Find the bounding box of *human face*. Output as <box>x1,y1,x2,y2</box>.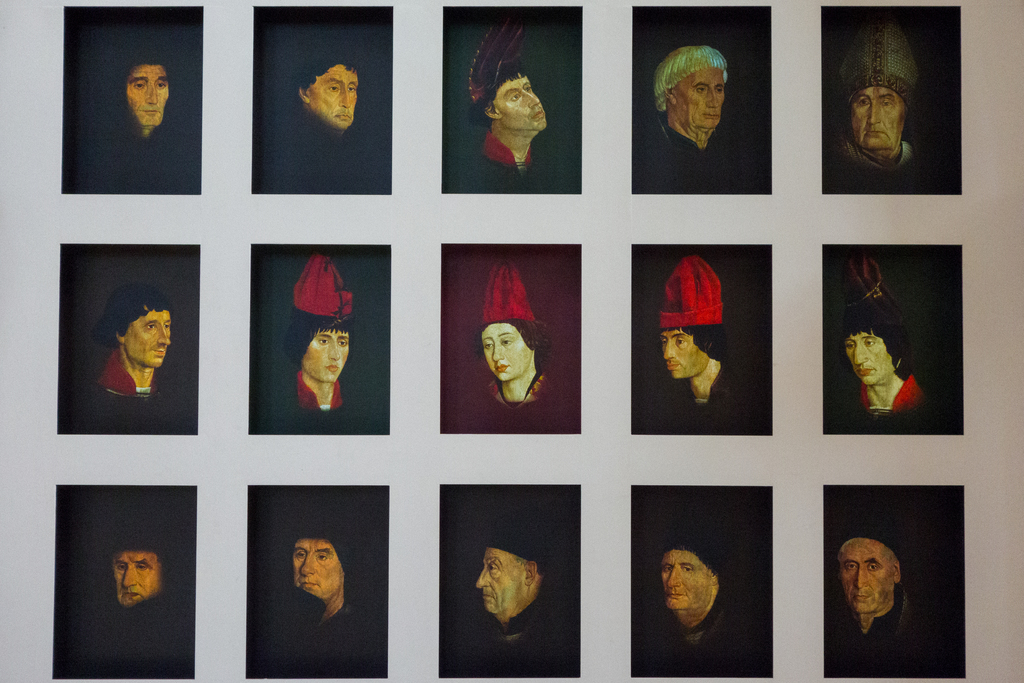
<box>476,558,531,619</box>.
